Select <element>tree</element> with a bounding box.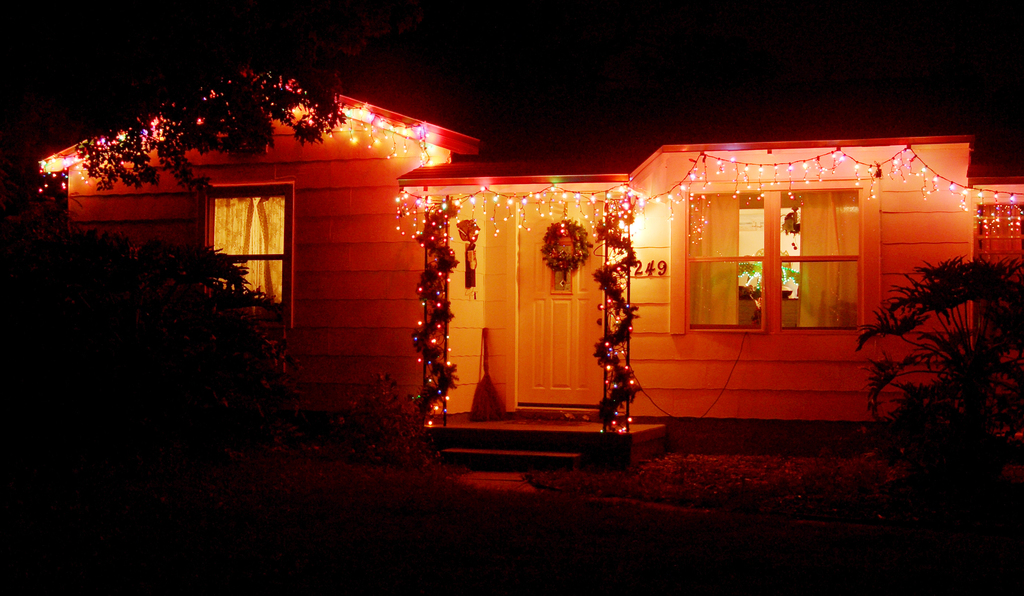
(0,207,274,446).
